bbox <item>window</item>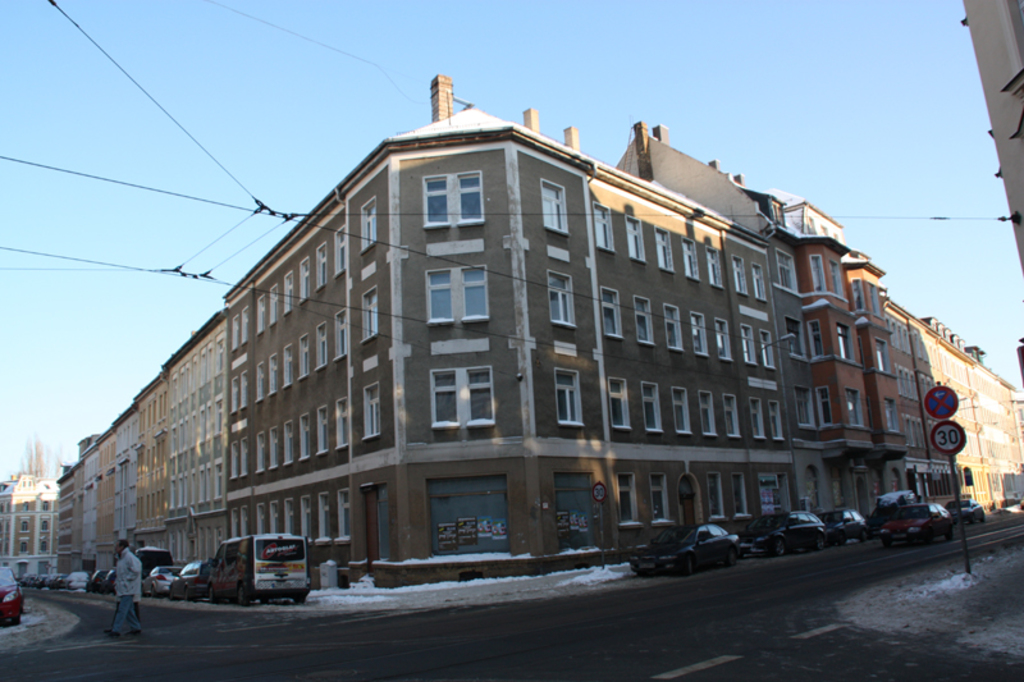
locate(783, 313, 809, 366)
